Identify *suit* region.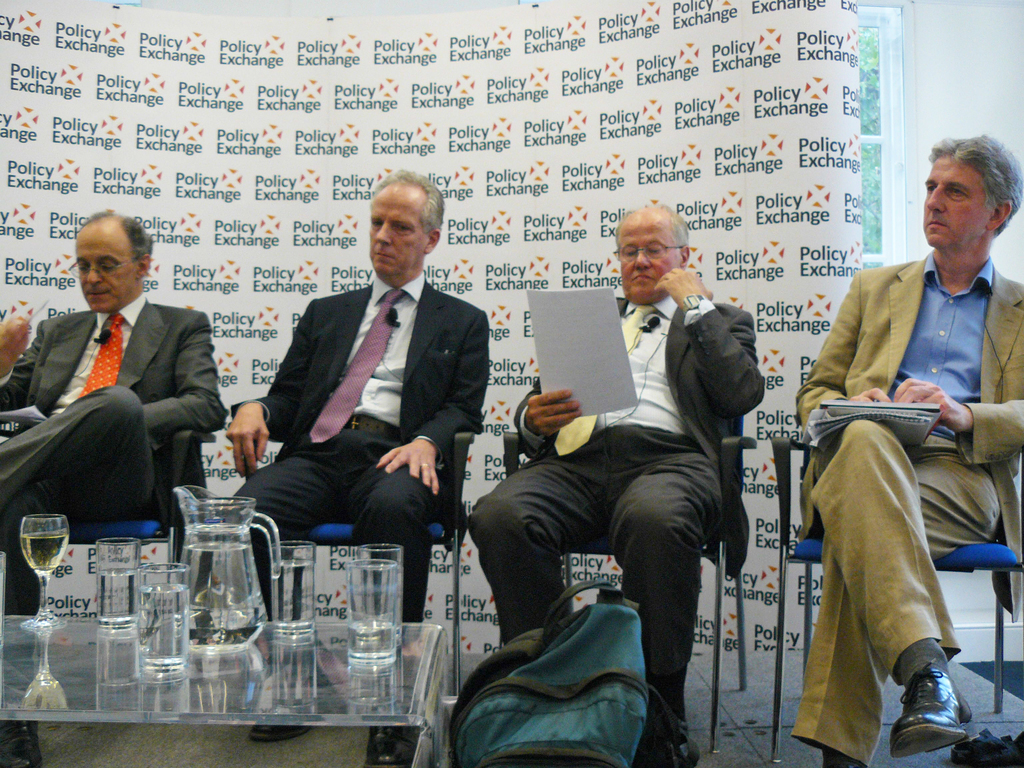
Region: pyautogui.locateOnScreen(237, 191, 490, 615).
